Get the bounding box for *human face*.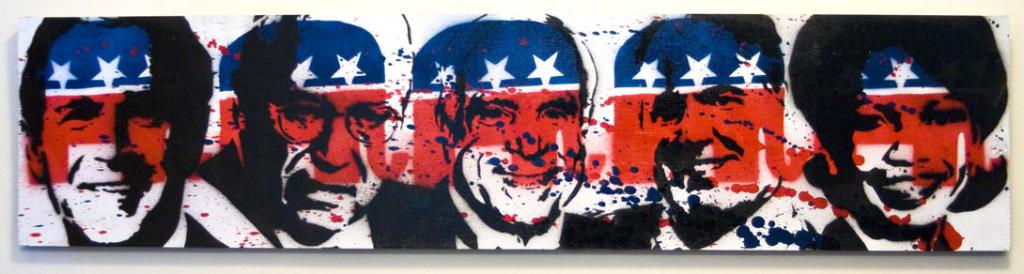
l=41, t=25, r=171, b=240.
